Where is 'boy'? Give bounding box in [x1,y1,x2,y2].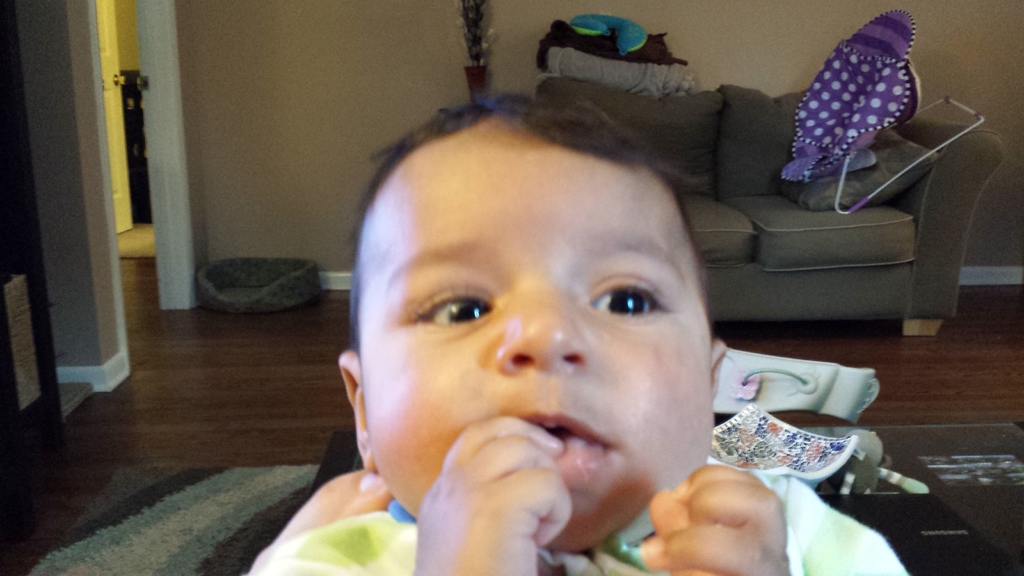
[239,92,868,571].
